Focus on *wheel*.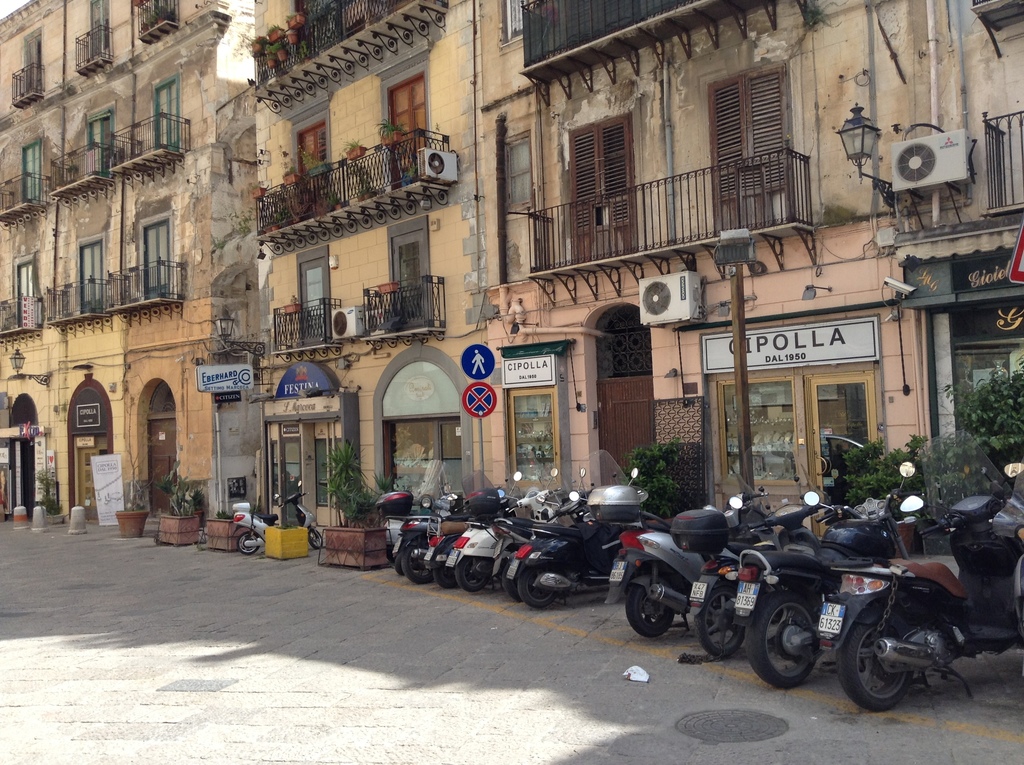
Focused at bbox=(851, 613, 940, 716).
